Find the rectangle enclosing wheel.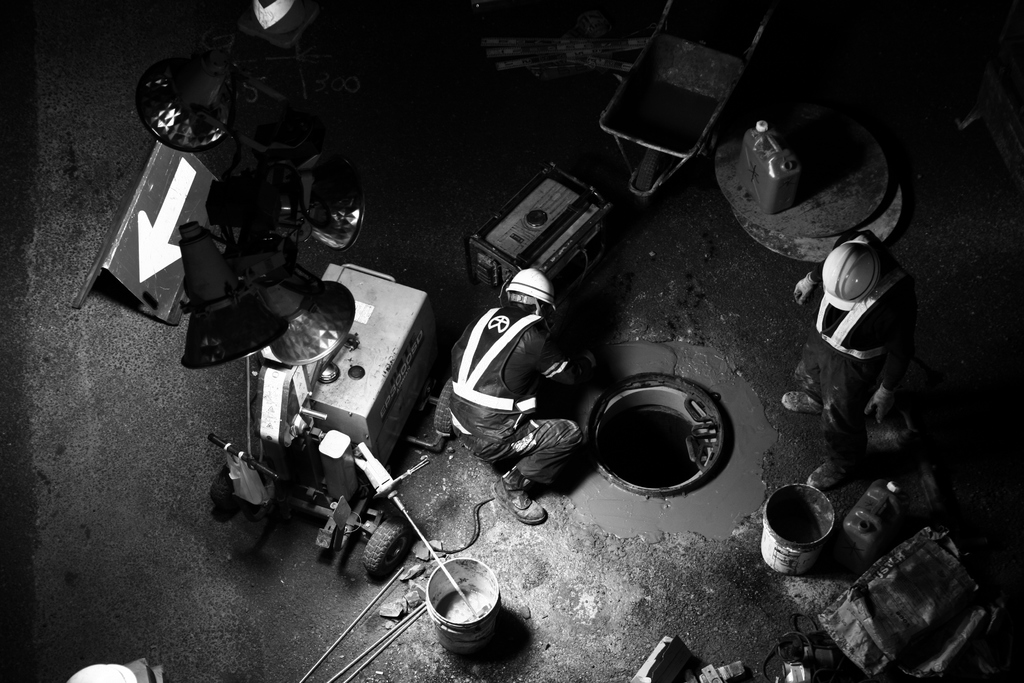
635:149:662:199.
